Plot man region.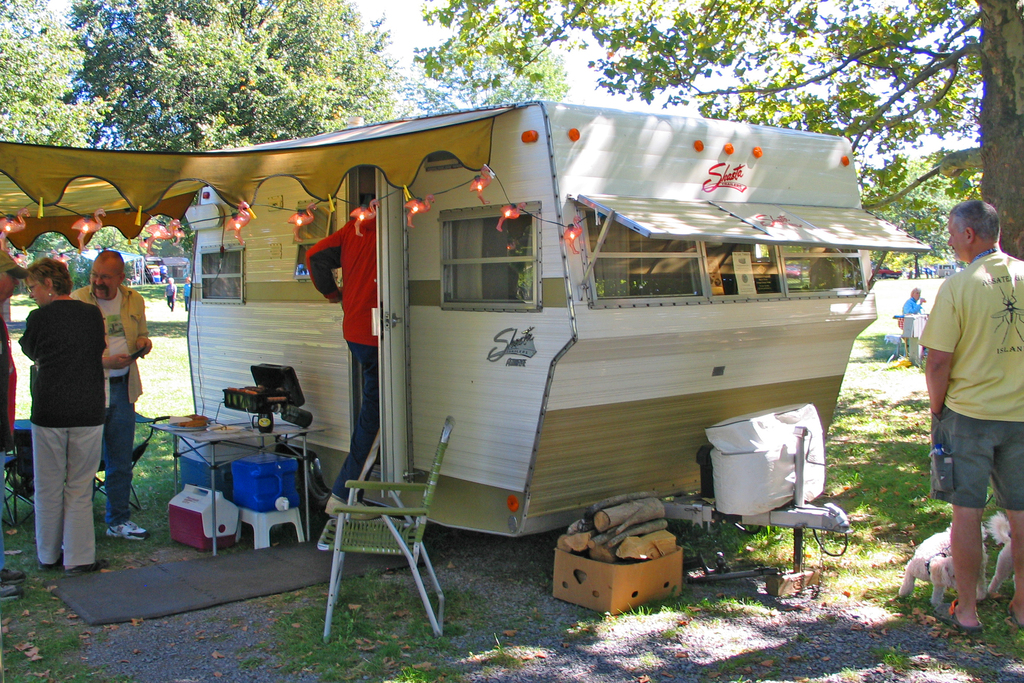
Plotted at 305 199 394 514.
